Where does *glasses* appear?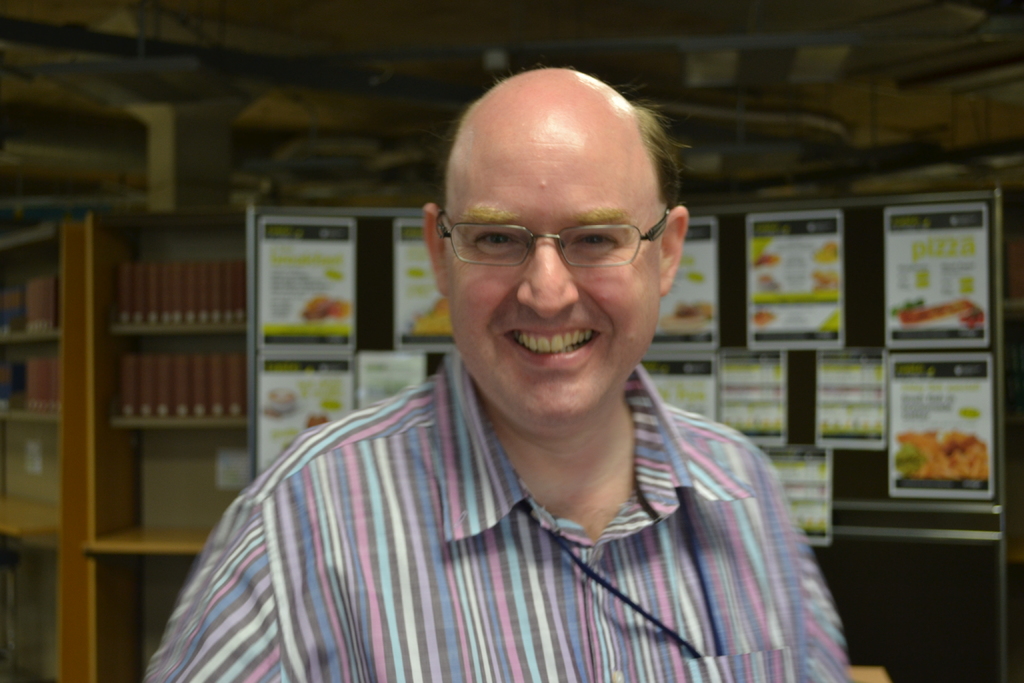
Appears at l=432, t=195, r=673, b=269.
